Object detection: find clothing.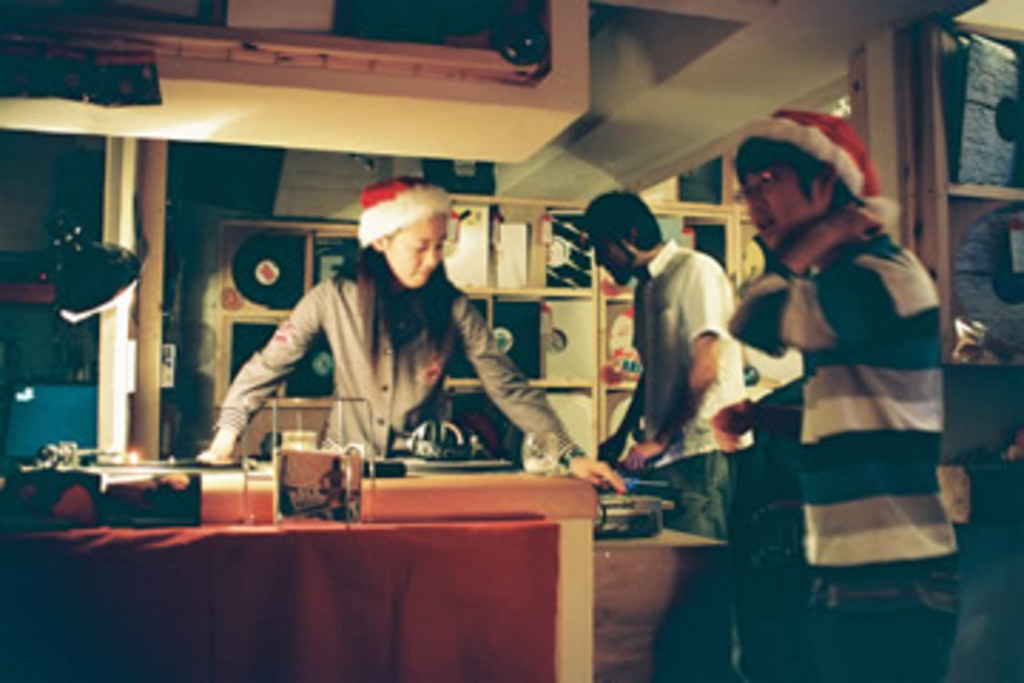
bbox(634, 242, 751, 532).
